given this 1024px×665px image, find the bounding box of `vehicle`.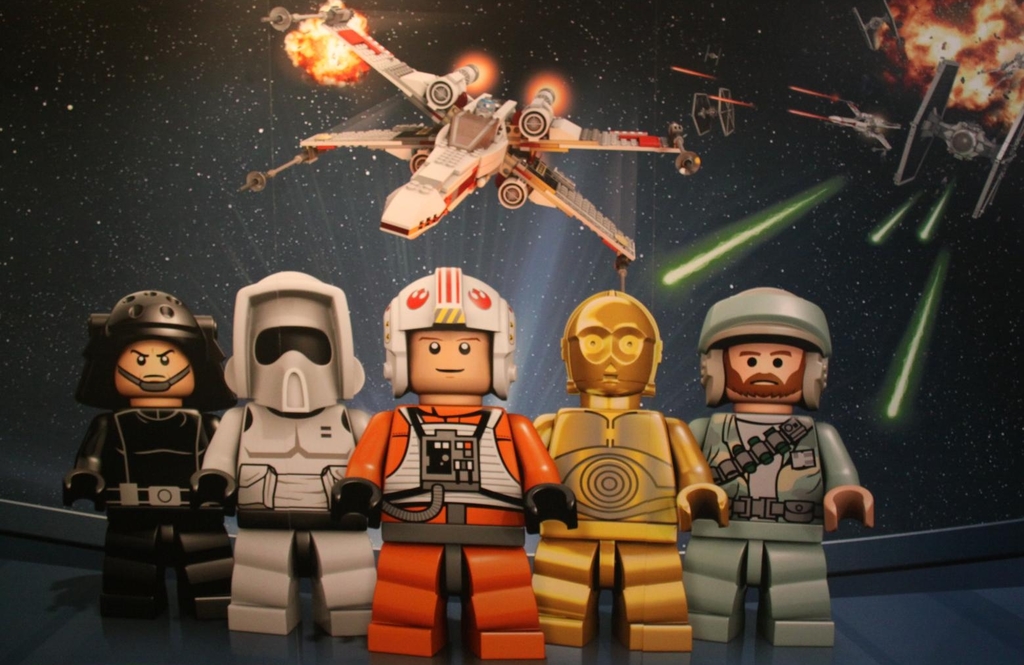
l=239, t=4, r=699, b=290.
